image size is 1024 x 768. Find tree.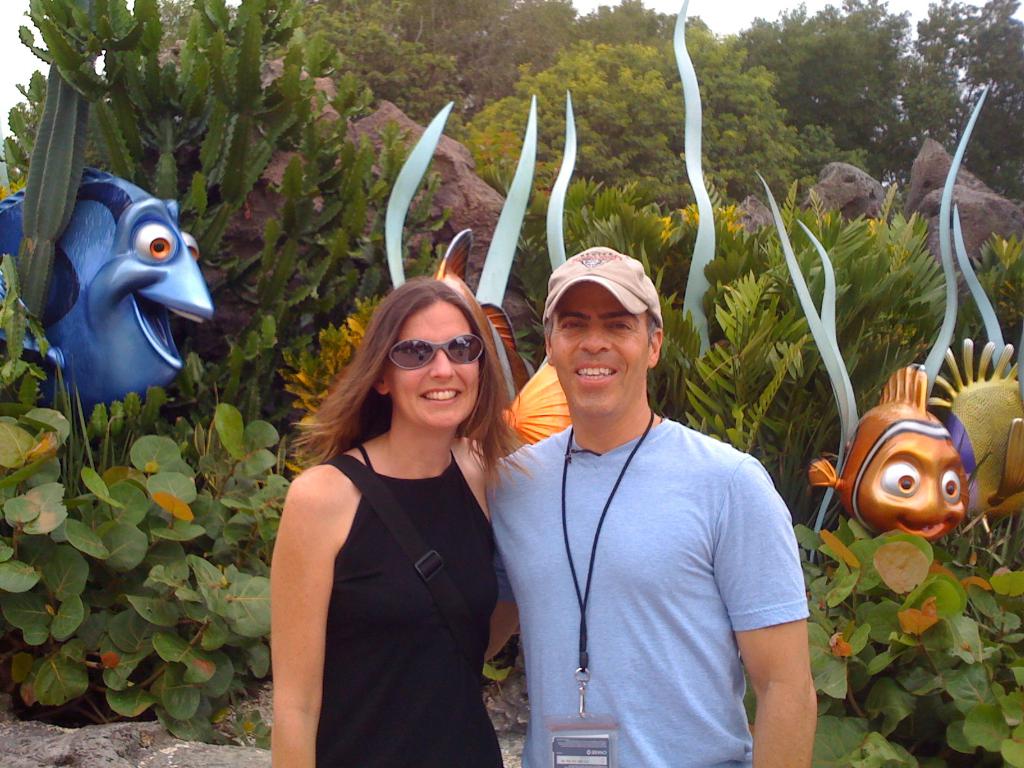
469/39/677/207.
